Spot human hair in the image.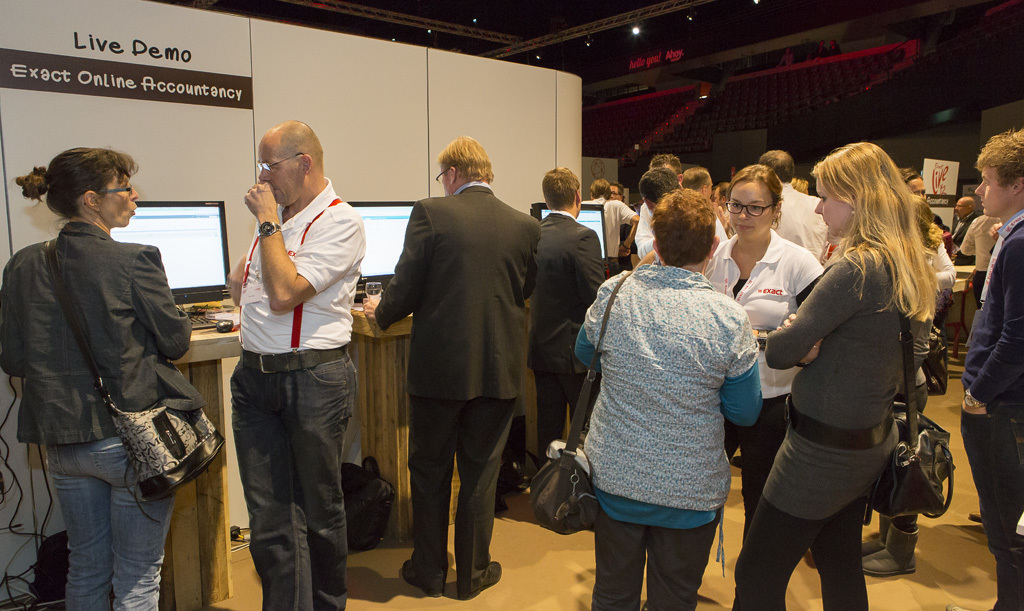
human hair found at [539,165,578,217].
